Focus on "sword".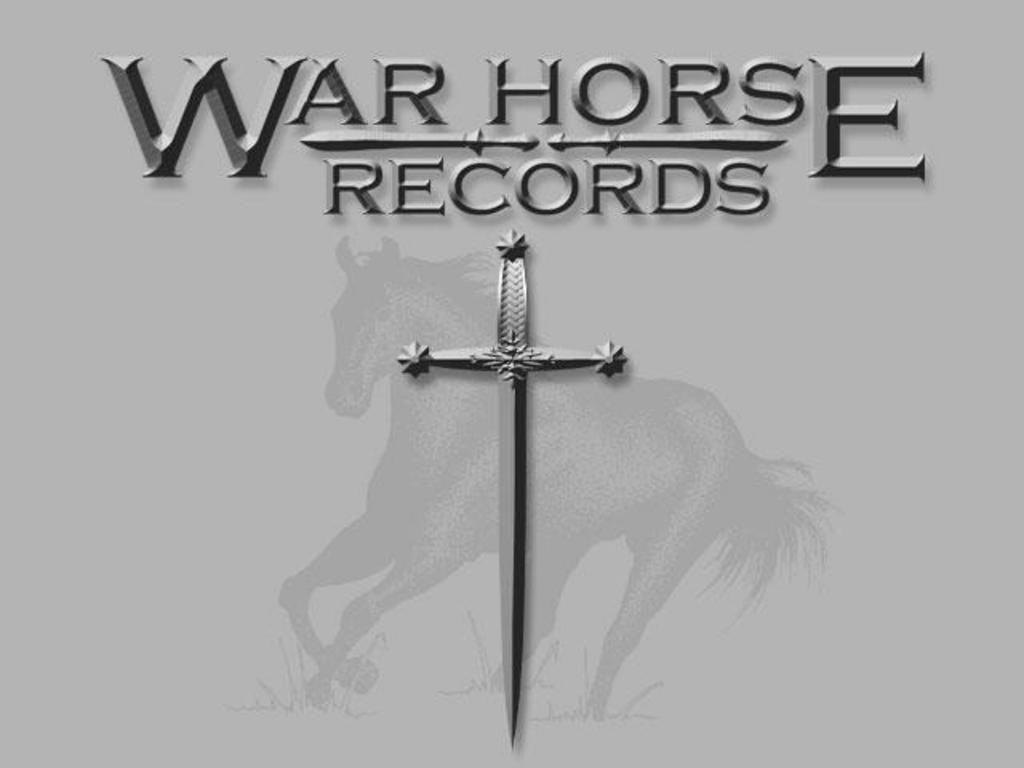
Focused at [x1=298, y1=126, x2=539, y2=160].
